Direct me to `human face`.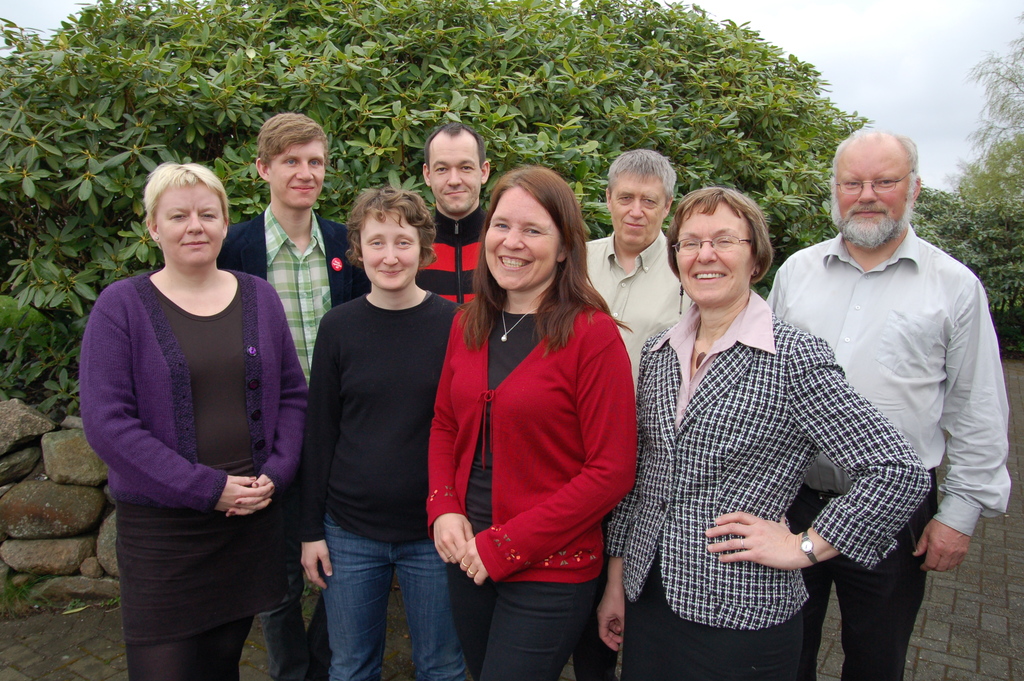
Direction: BBox(831, 134, 906, 228).
